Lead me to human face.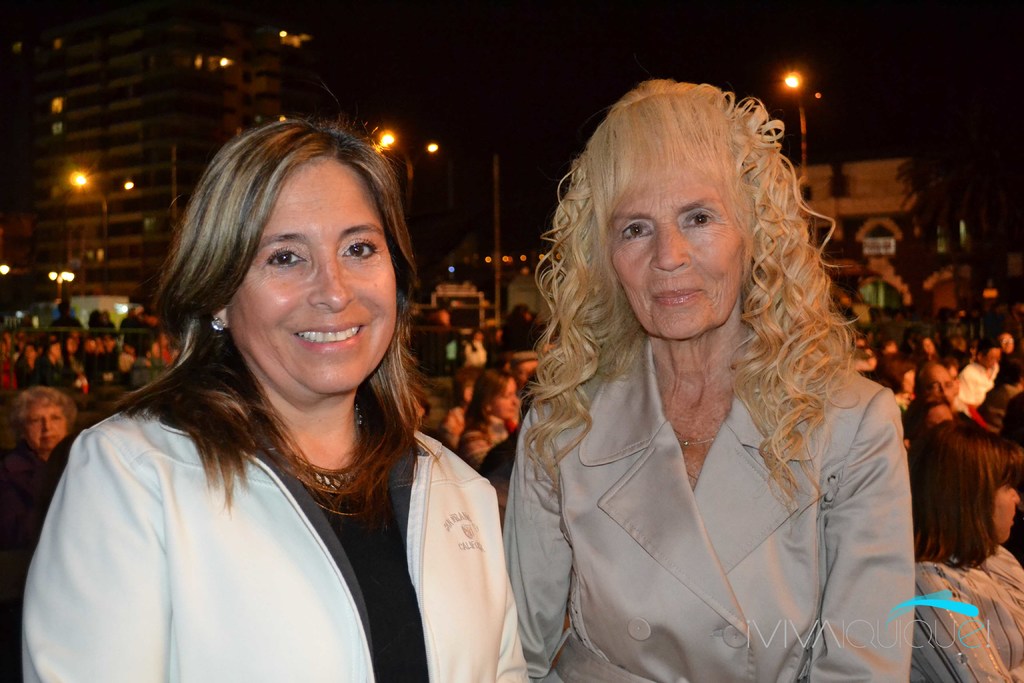
Lead to x1=919, y1=400, x2=959, y2=427.
